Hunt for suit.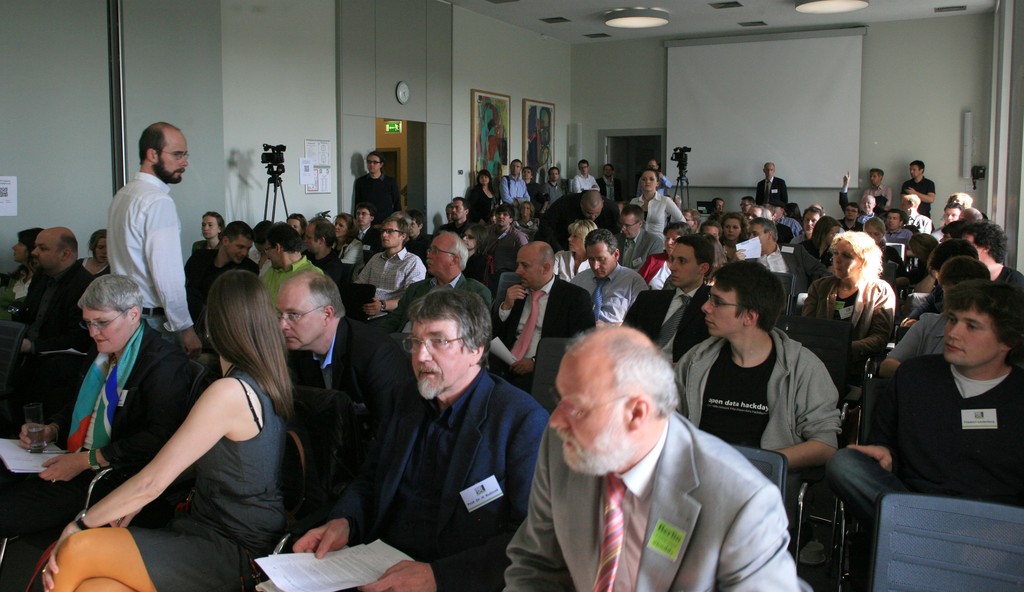
Hunted down at l=335, t=308, r=561, b=581.
